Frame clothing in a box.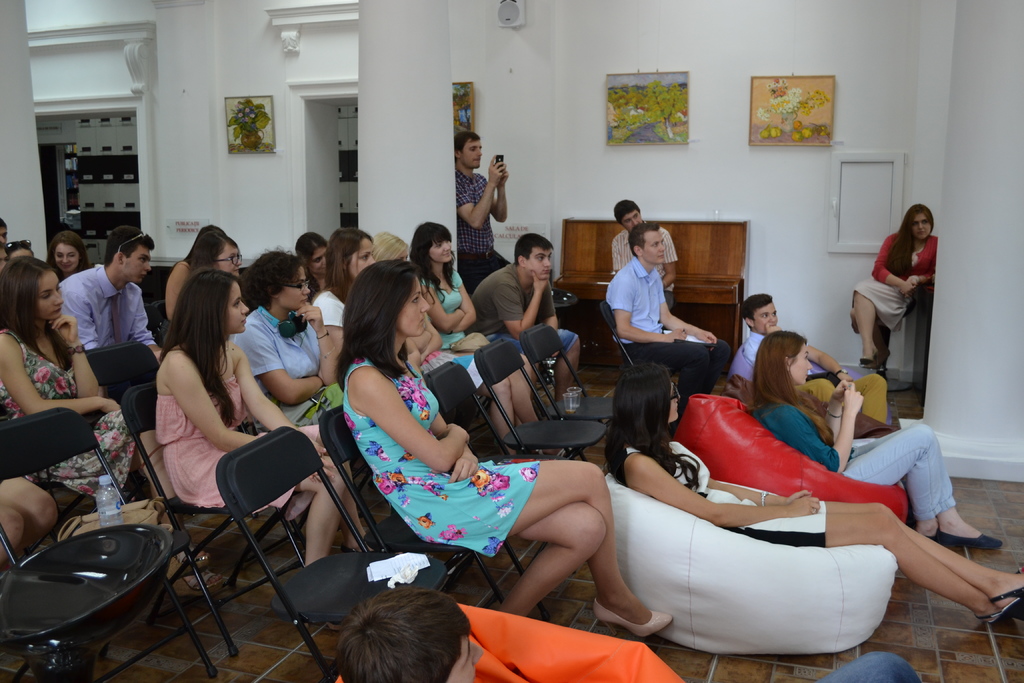
Rect(609, 435, 829, 550).
